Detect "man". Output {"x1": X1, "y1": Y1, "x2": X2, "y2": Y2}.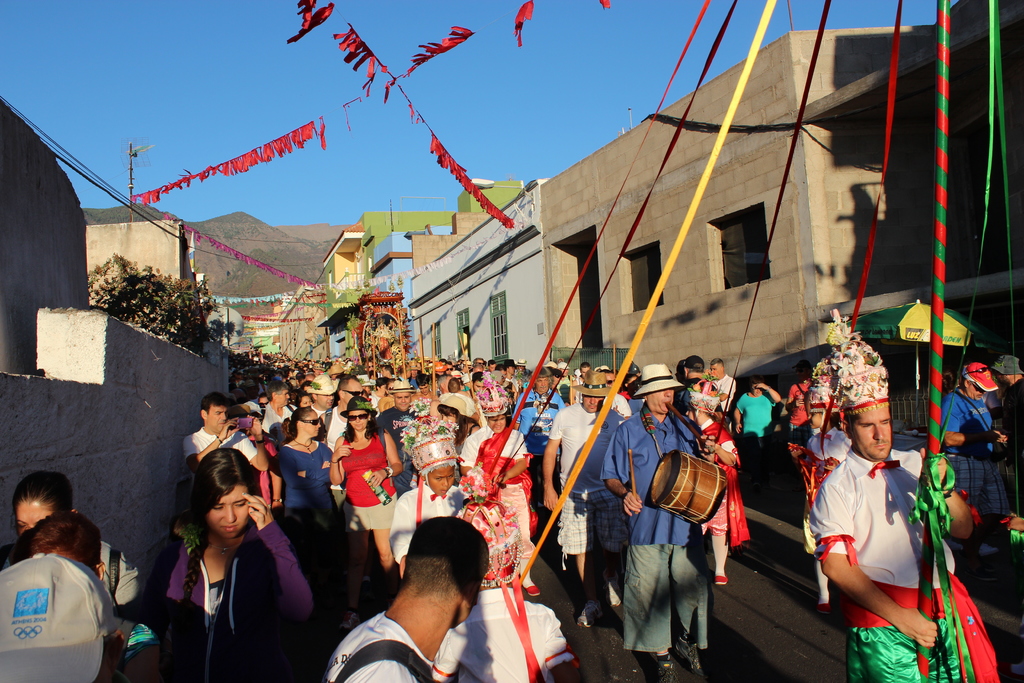
{"x1": 260, "y1": 381, "x2": 310, "y2": 425}.
